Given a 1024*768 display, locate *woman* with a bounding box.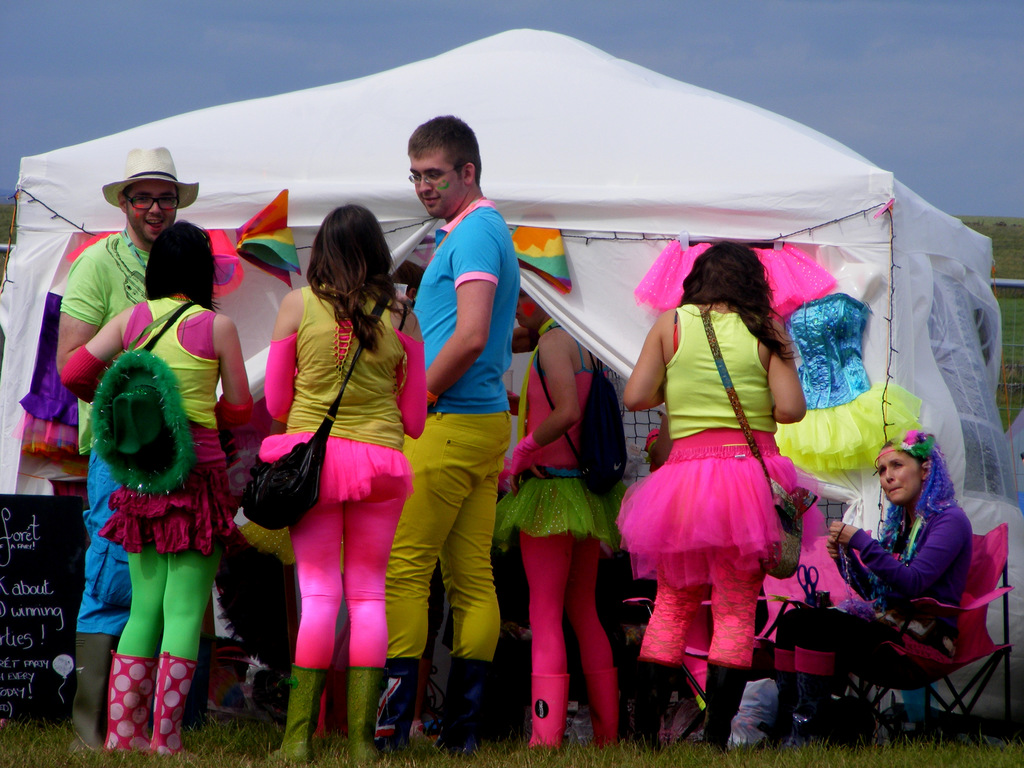
Located: box=[56, 216, 257, 759].
